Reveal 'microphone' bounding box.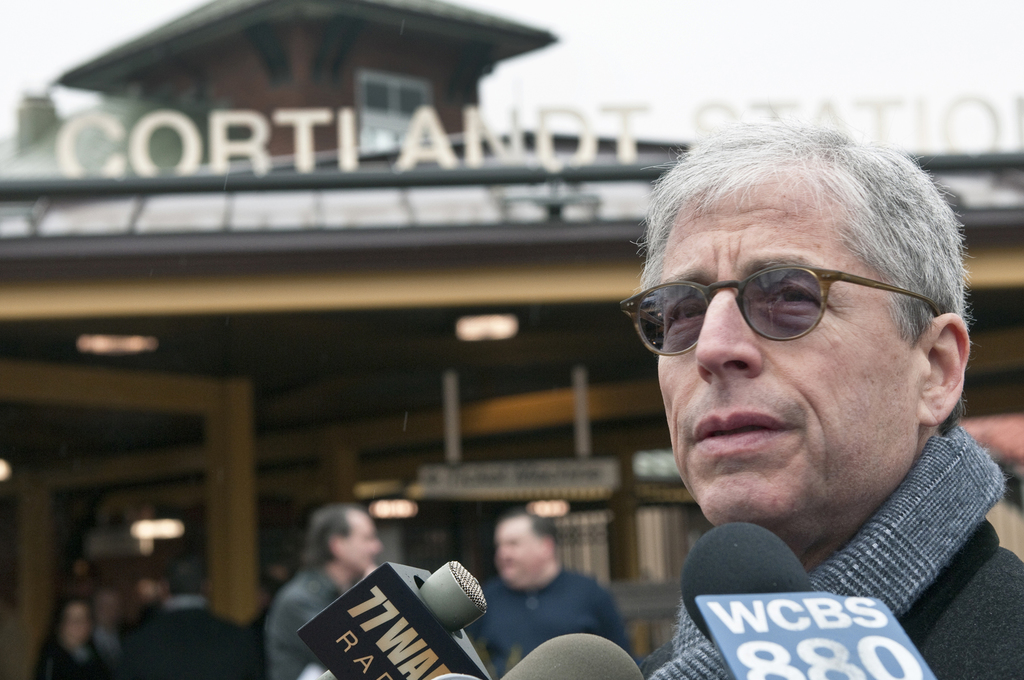
Revealed: BBox(678, 524, 938, 679).
